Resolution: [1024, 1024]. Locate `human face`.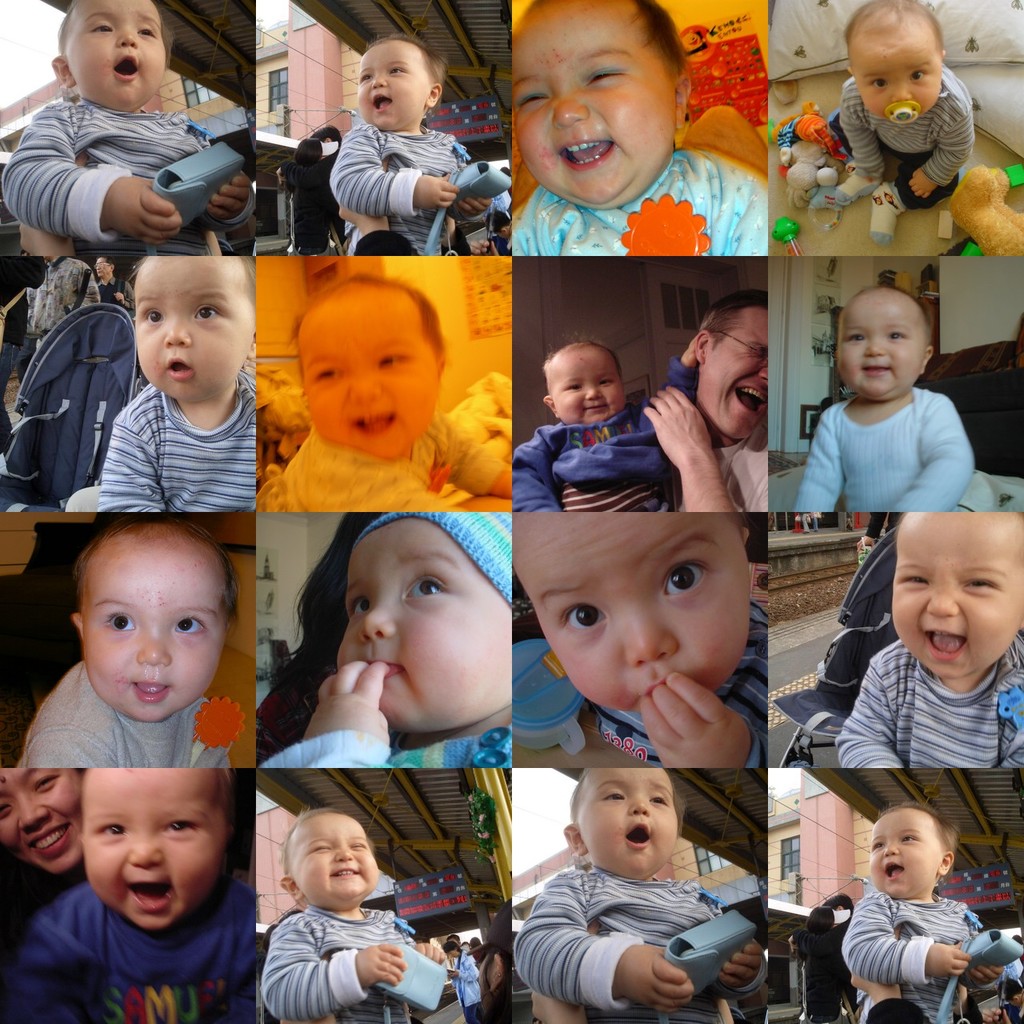
pyautogui.locateOnScreen(339, 518, 515, 726).
